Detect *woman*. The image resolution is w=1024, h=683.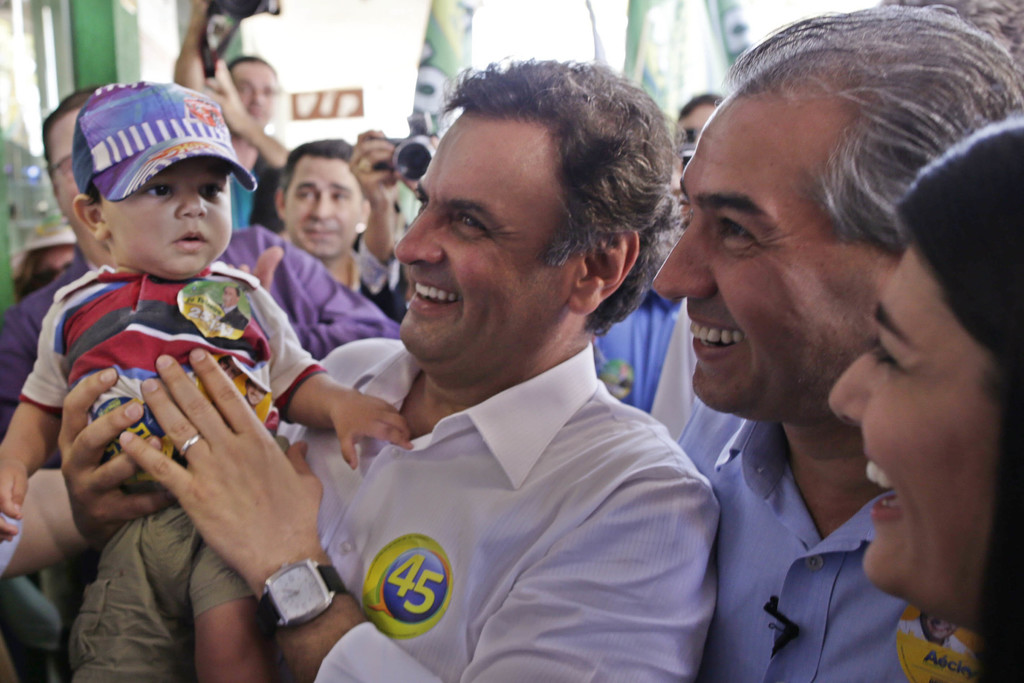
<box>828,118,1023,682</box>.
